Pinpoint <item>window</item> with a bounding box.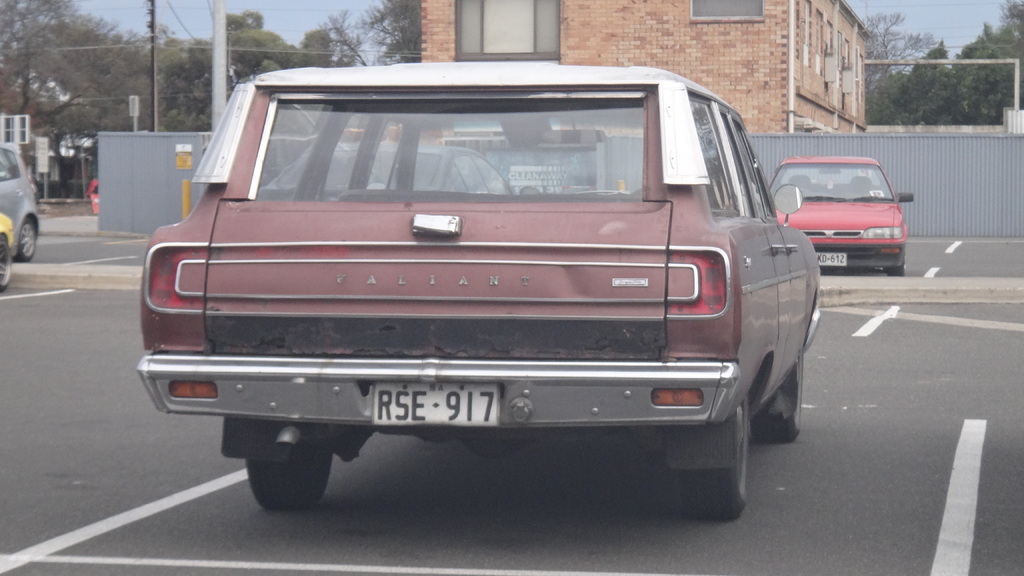
x1=835, y1=32, x2=843, y2=52.
